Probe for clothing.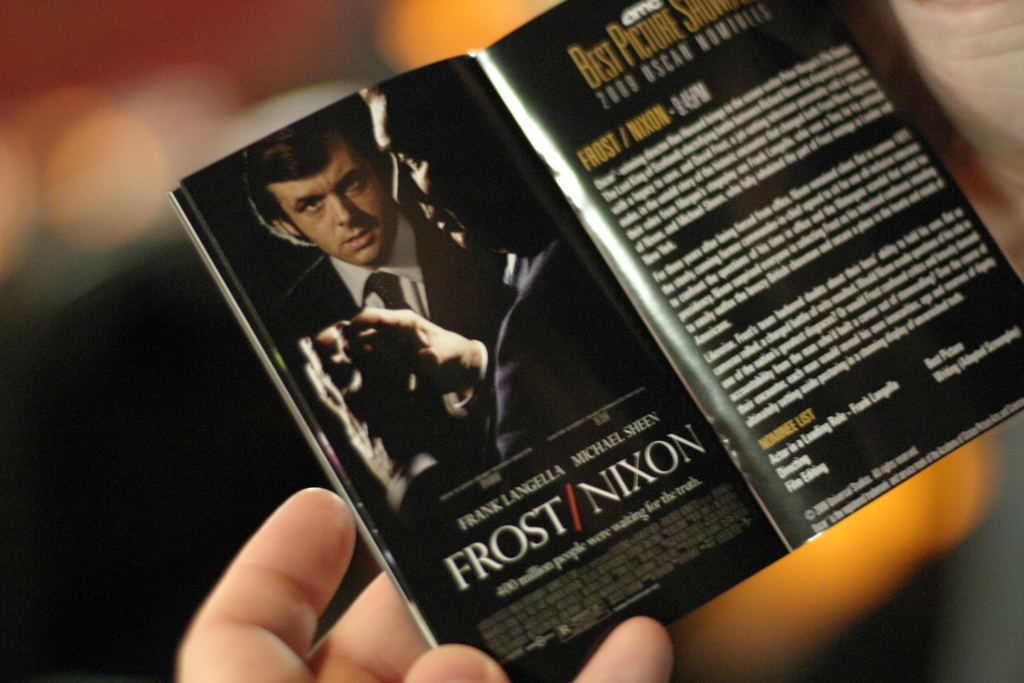
Probe result: region(268, 208, 516, 370).
